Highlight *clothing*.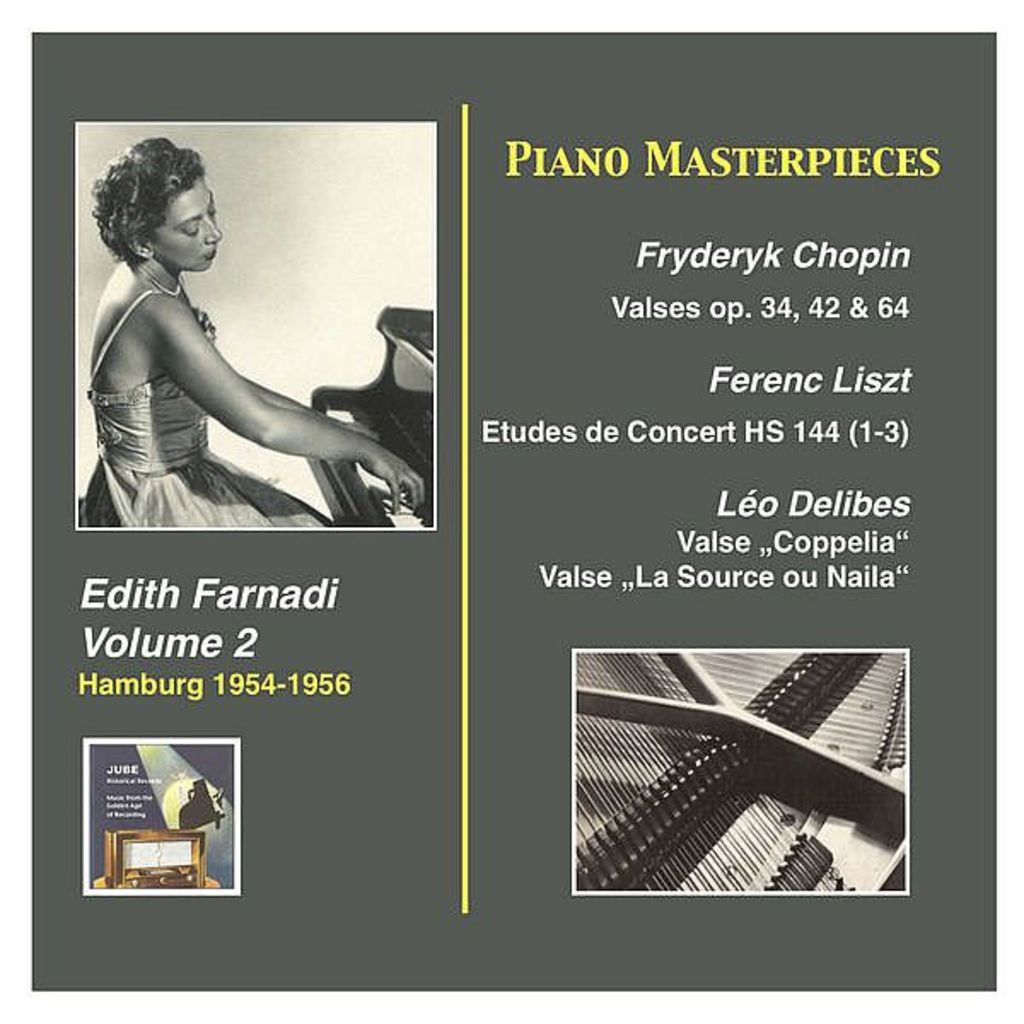
Highlighted region: 89, 283, 323, 522.
